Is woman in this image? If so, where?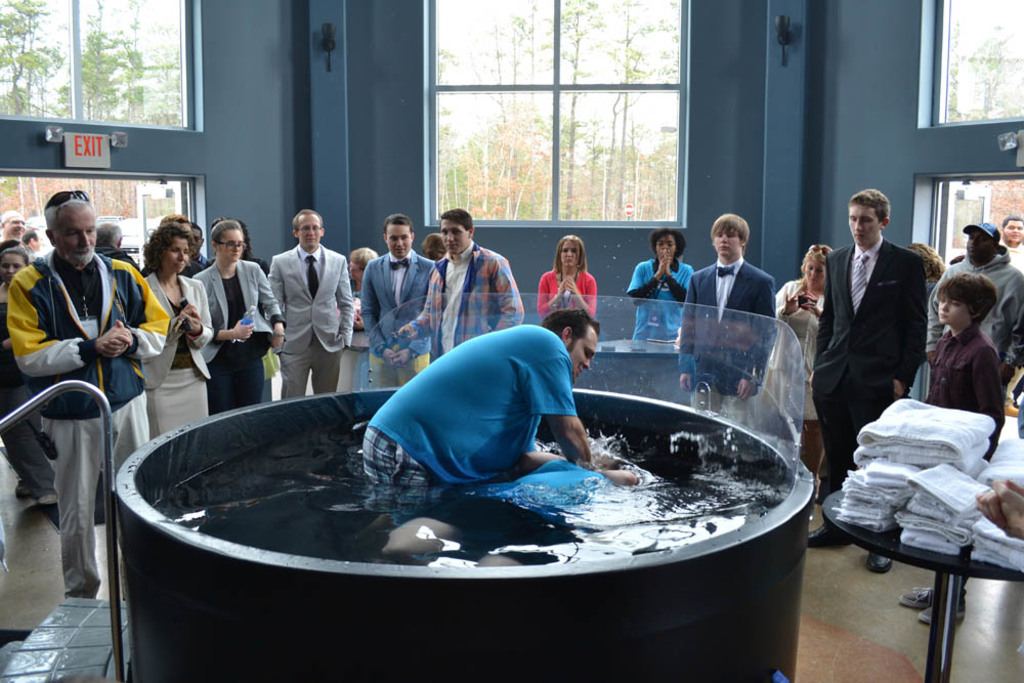
Yes, at 193 221 286 417.
